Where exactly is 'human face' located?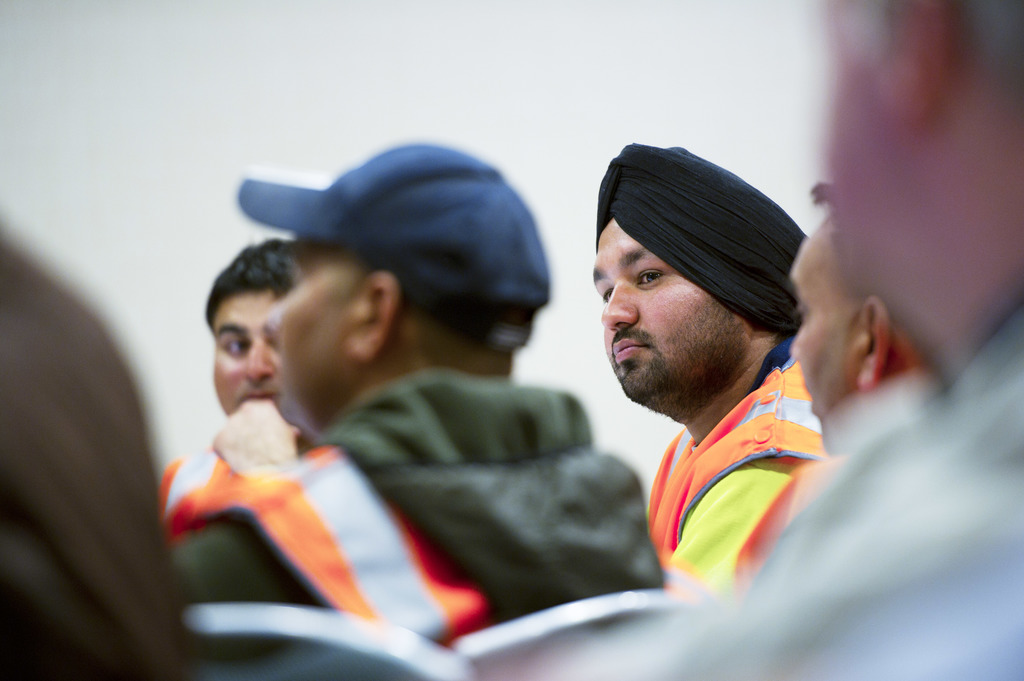
Its bounding box is detection(590, 216, 732, 408).
